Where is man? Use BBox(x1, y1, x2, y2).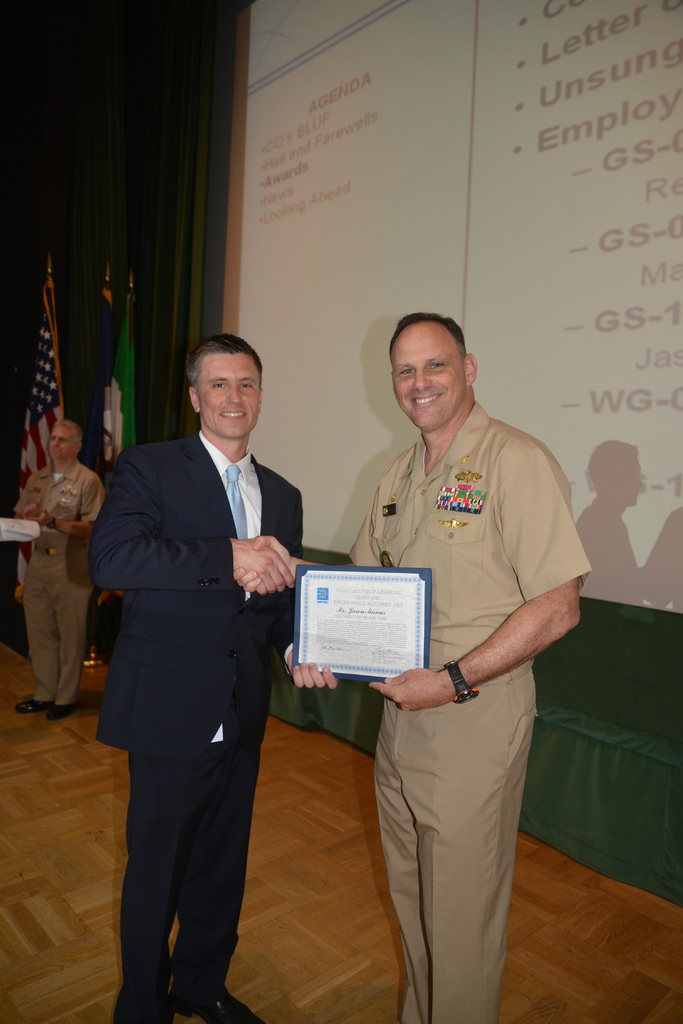
BBox(15, 419, 104, 717).
